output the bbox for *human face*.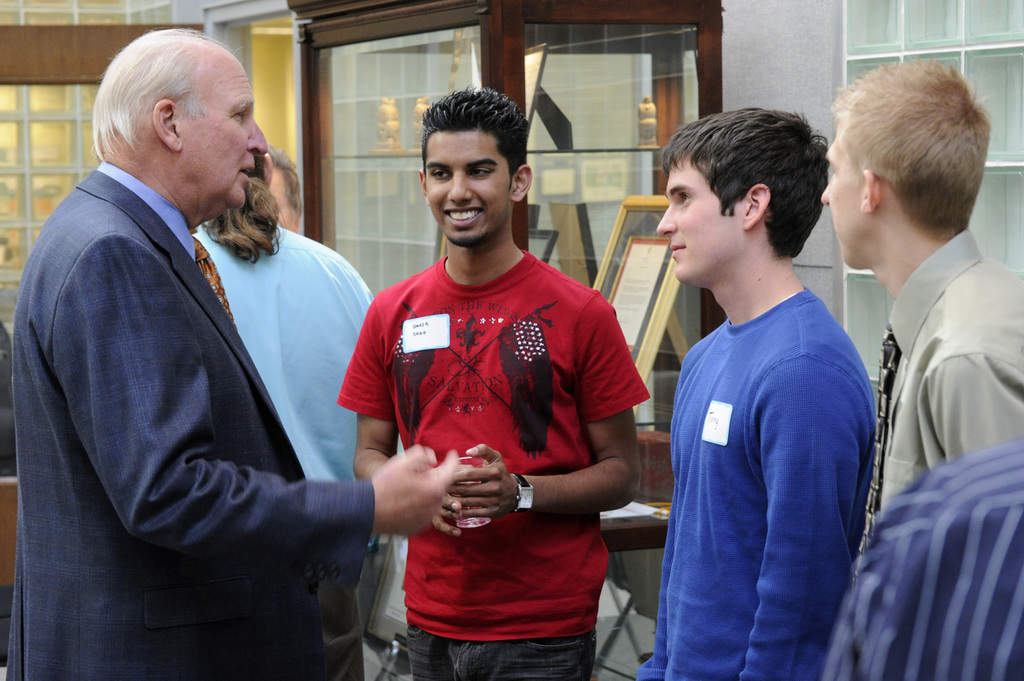
(left=819, top=126, right=860, bottom=269).
